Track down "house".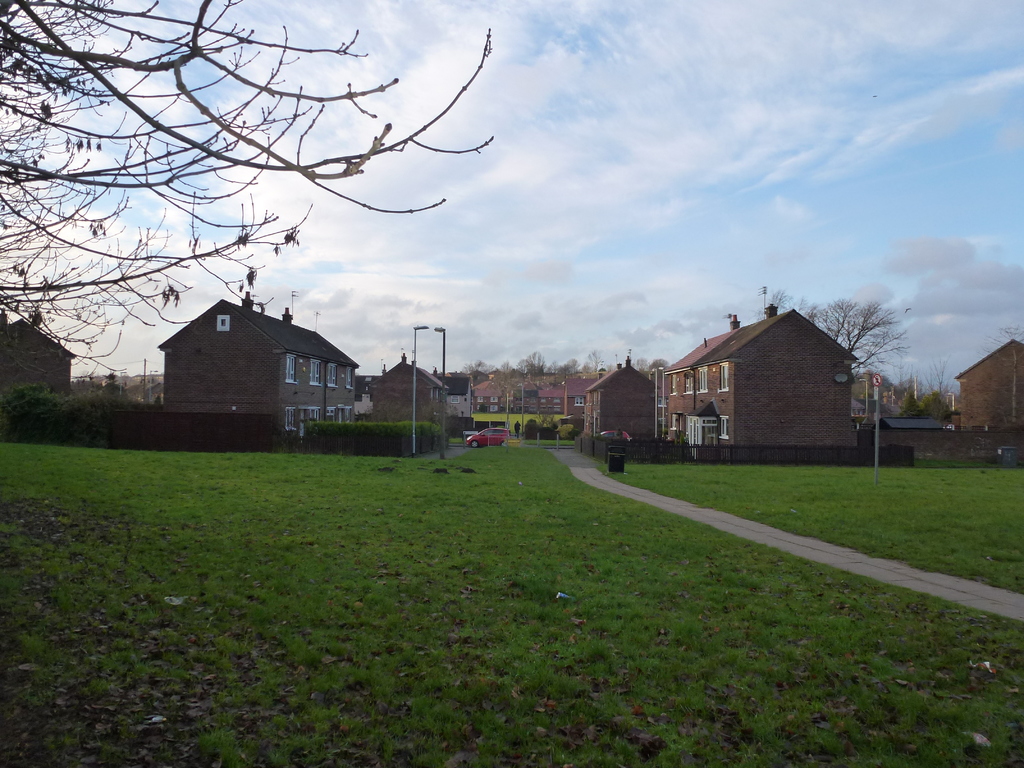
Tracked to <region>661, 300, 860, 465</region>.
